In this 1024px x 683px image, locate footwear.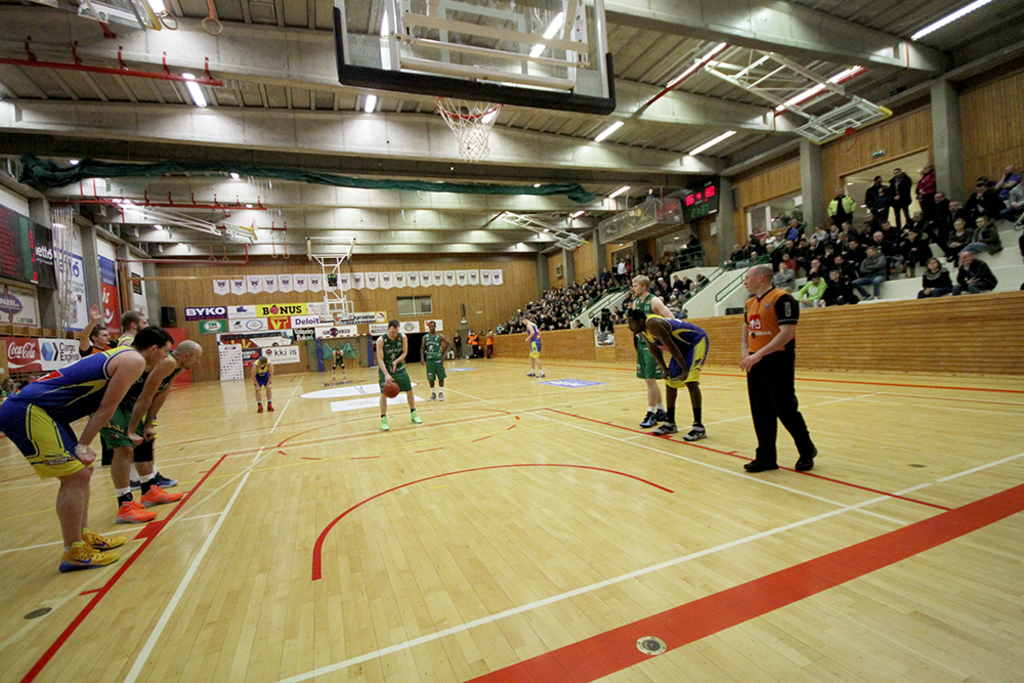
Bounding box: {"left": 60, "top": 544, "right": 115, "bottom": 574}.
